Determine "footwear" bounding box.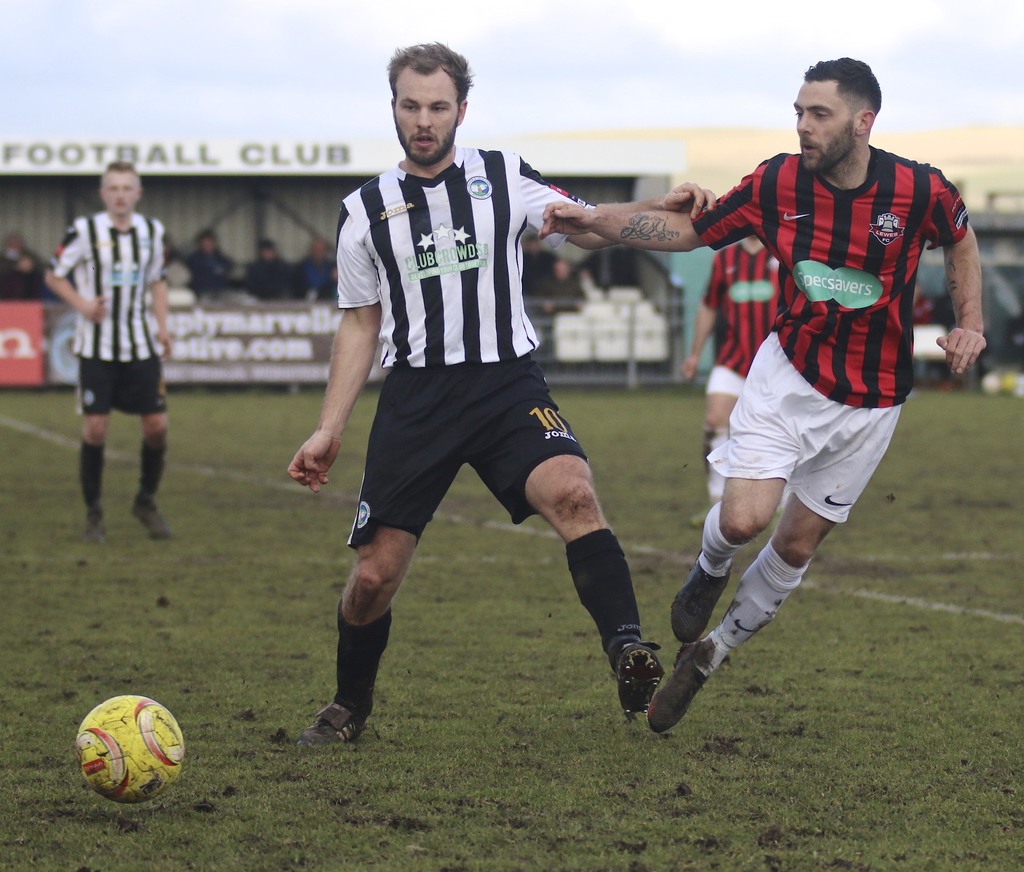
Determined: 130 500 170 538.
